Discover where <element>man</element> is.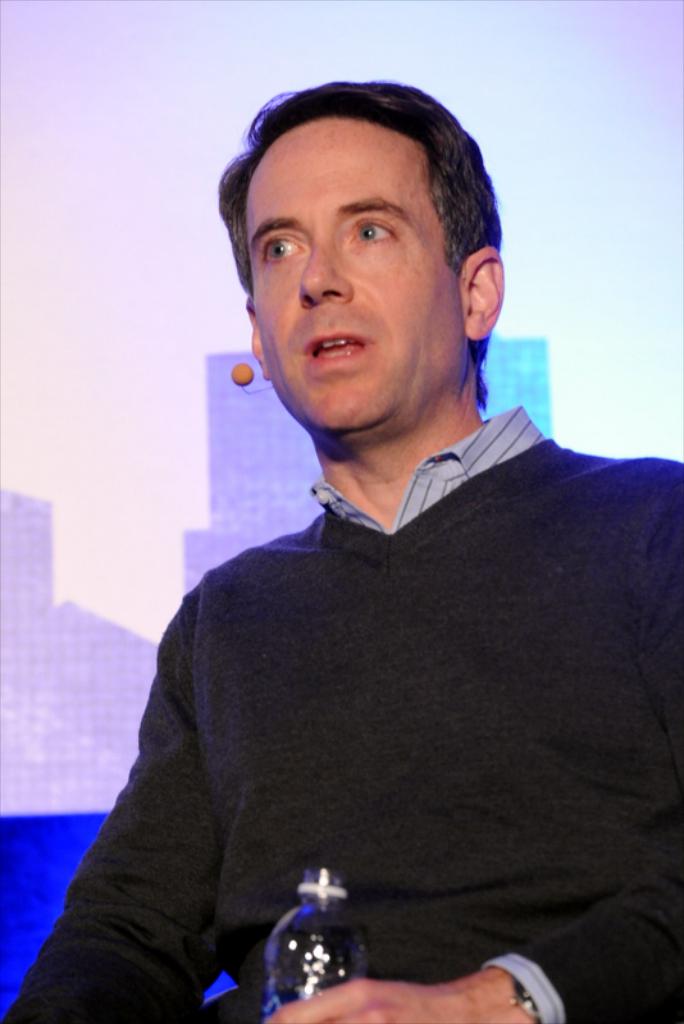
Discovered at region(85, 127, 670, 1021).
